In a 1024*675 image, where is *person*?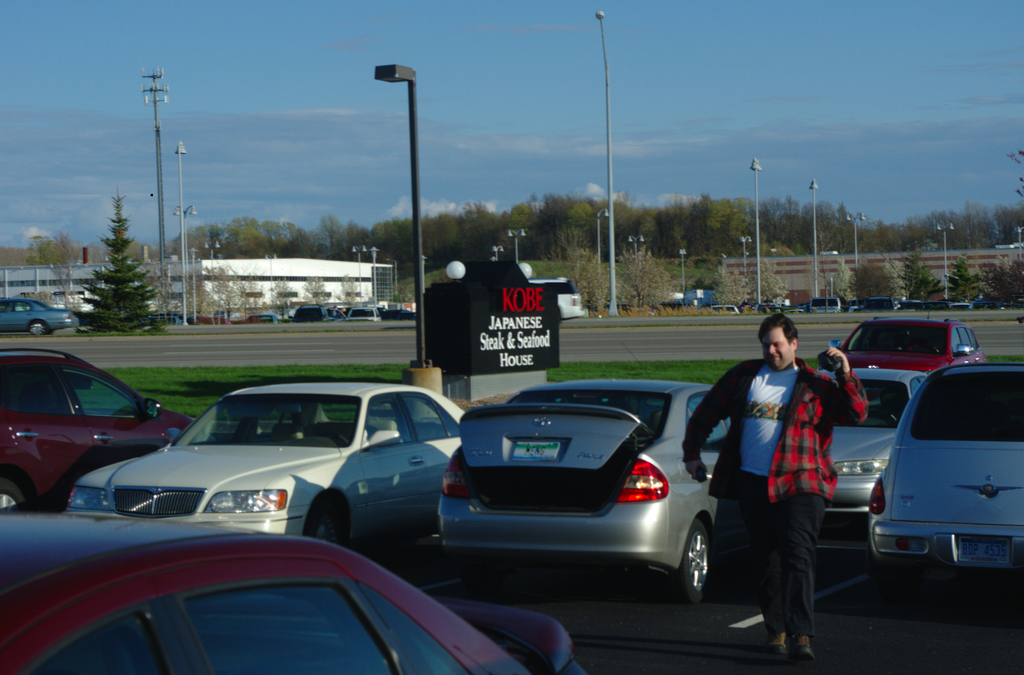
bbox(681, 311, 869, 656).
